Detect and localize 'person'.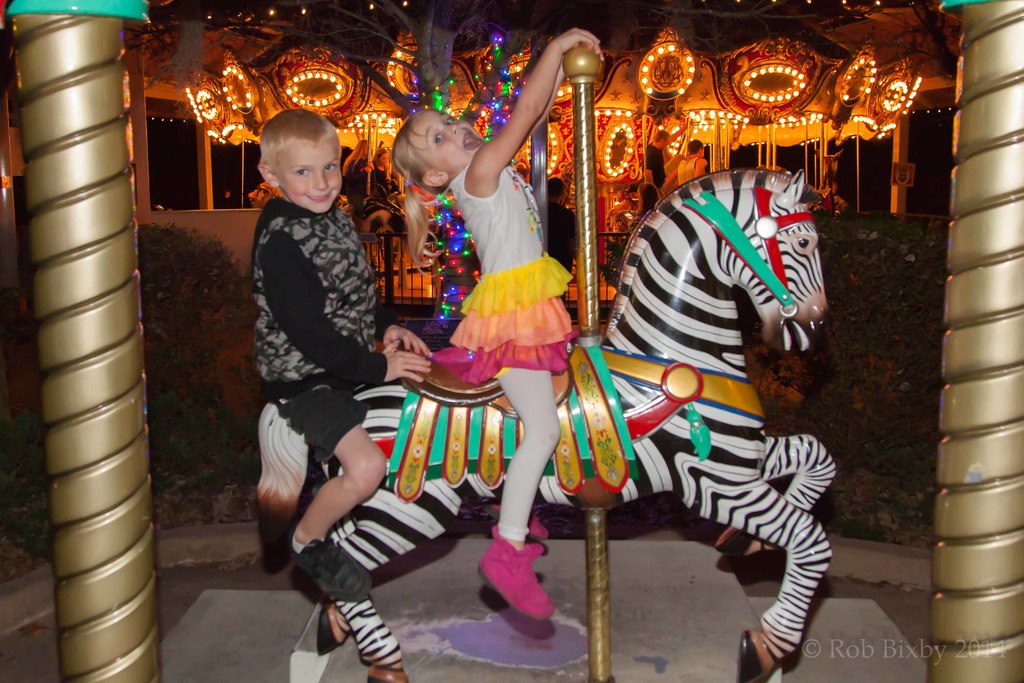
Localized at 385:26:604:614.
